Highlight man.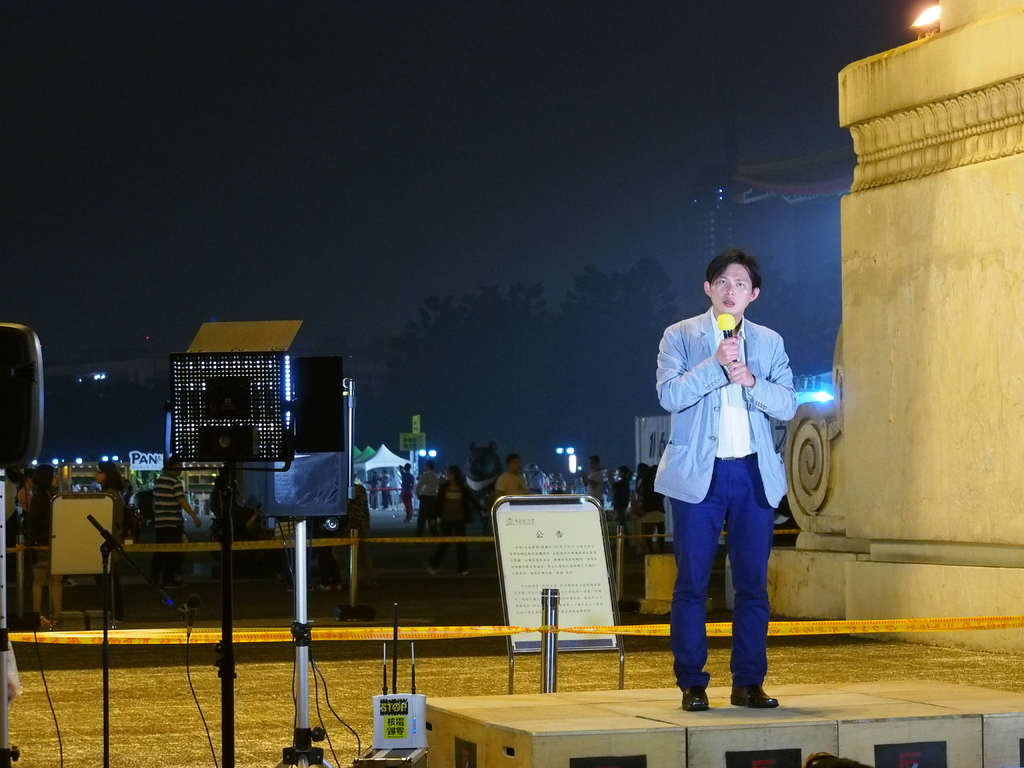
Highlighted region: (644,246,802,720).
